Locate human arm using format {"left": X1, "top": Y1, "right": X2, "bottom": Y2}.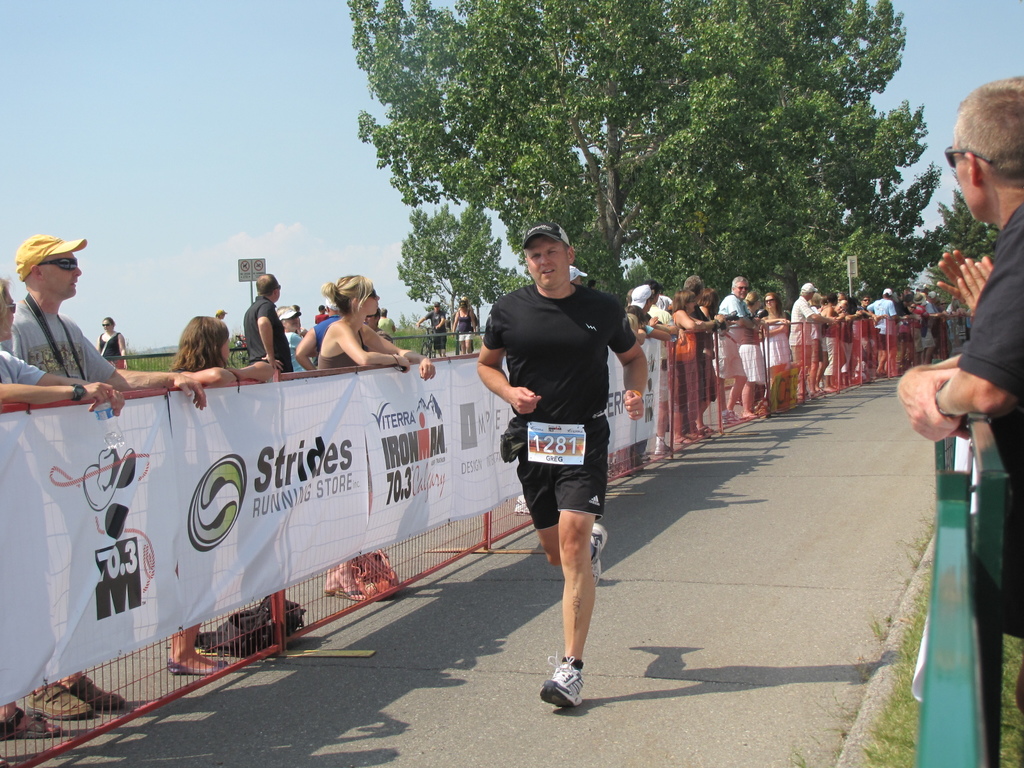
{"left": 255, "top": 303, "right": 284, "bottom": 369}.
